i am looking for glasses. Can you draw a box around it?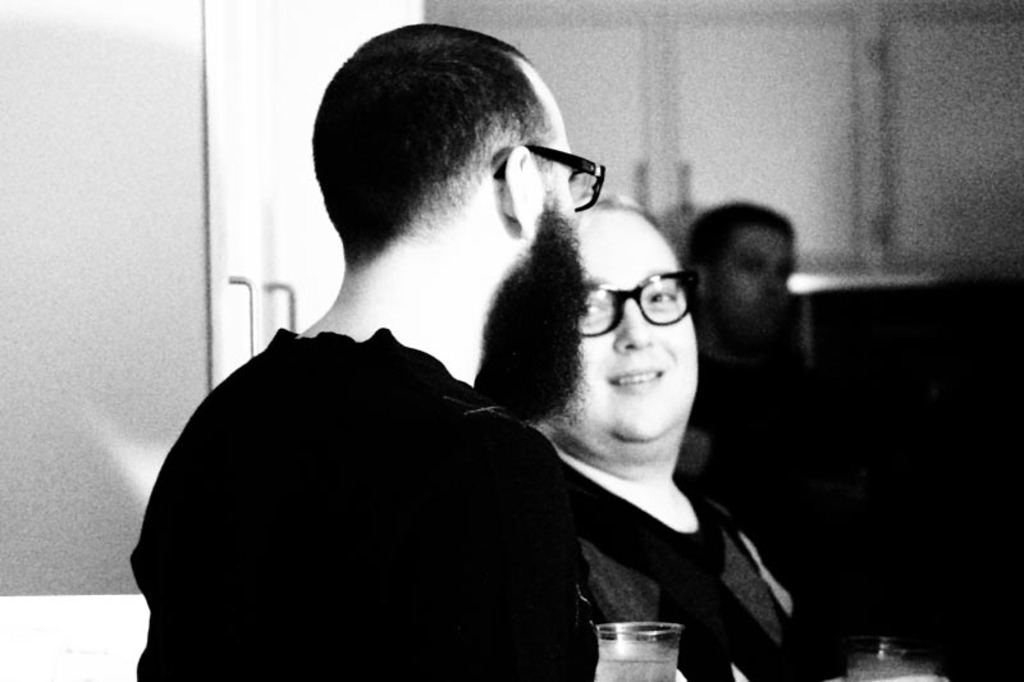
Sure, the bounding box is box(486, 137, 612, 216).
